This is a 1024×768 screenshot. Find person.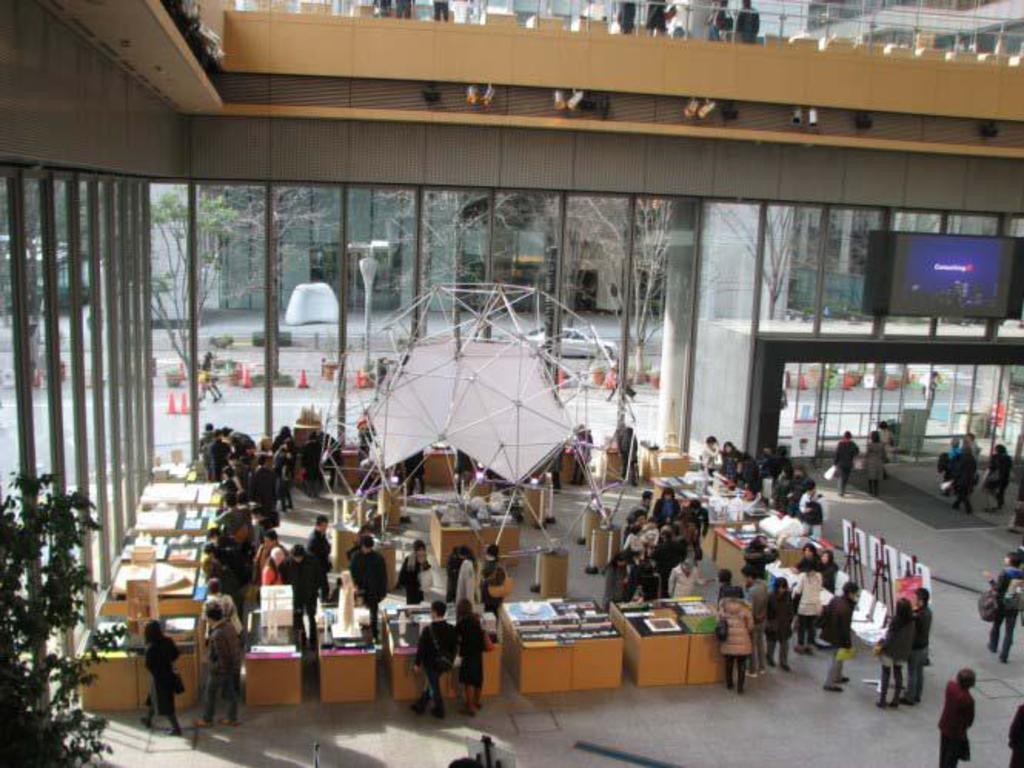
Bounding box: bbox=(211, 583, 234, 613).
